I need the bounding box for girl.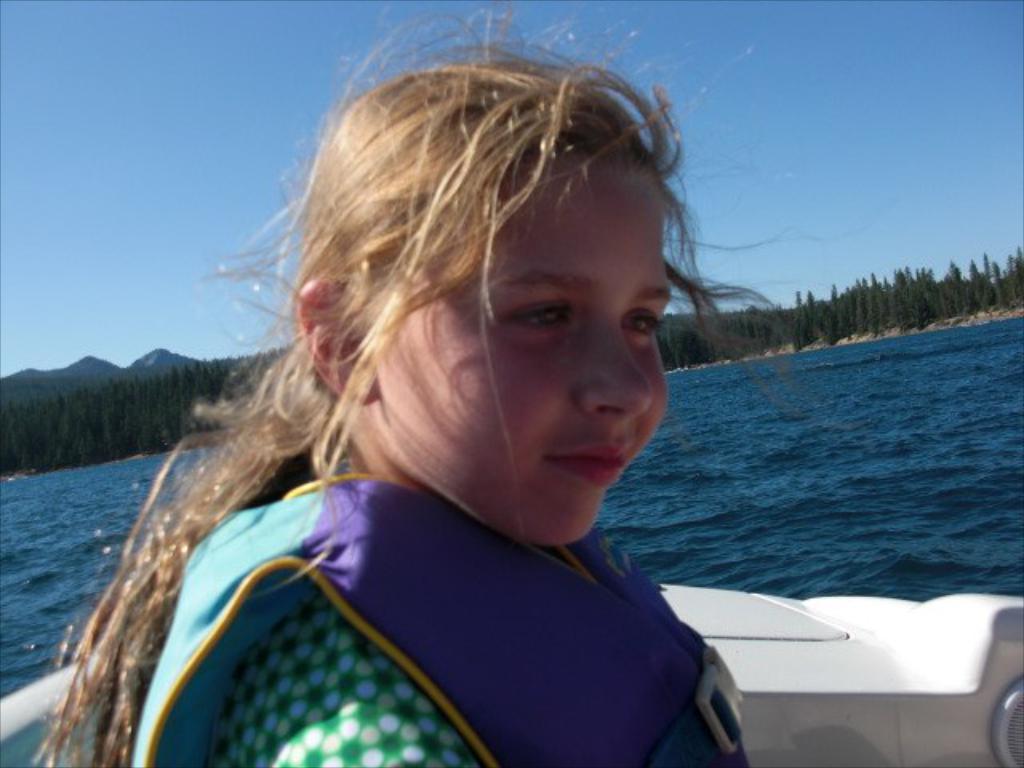
Here it is: [29,0,827,766].
